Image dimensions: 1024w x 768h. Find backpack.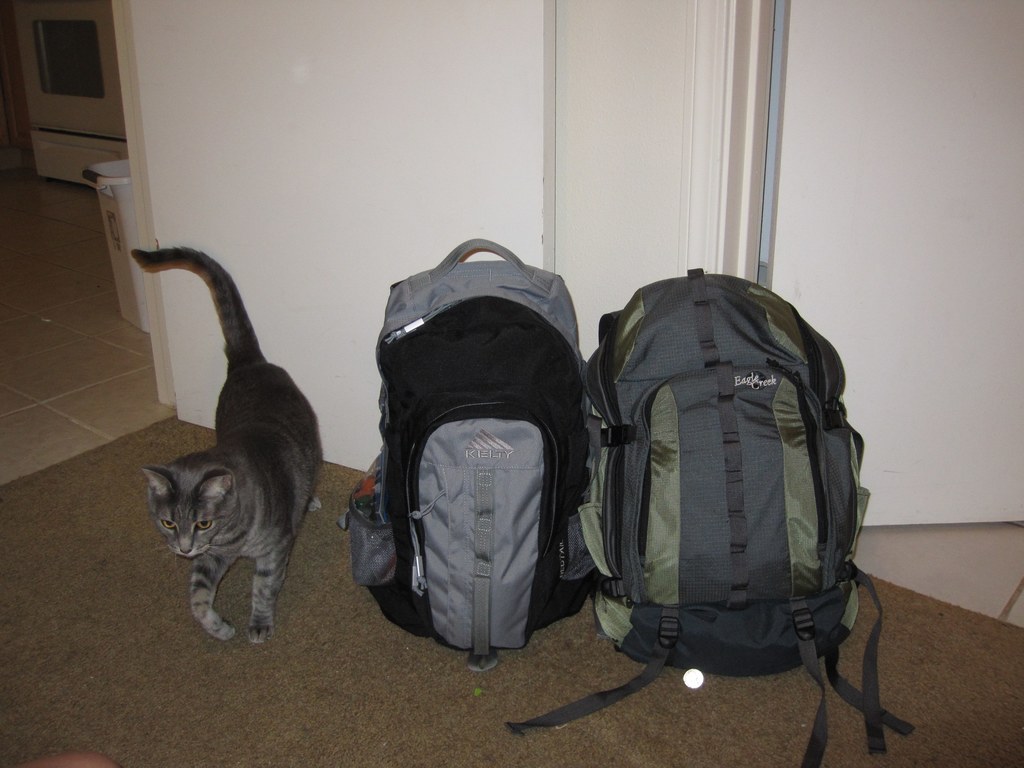
BBox(492, 265, 900, 766).
